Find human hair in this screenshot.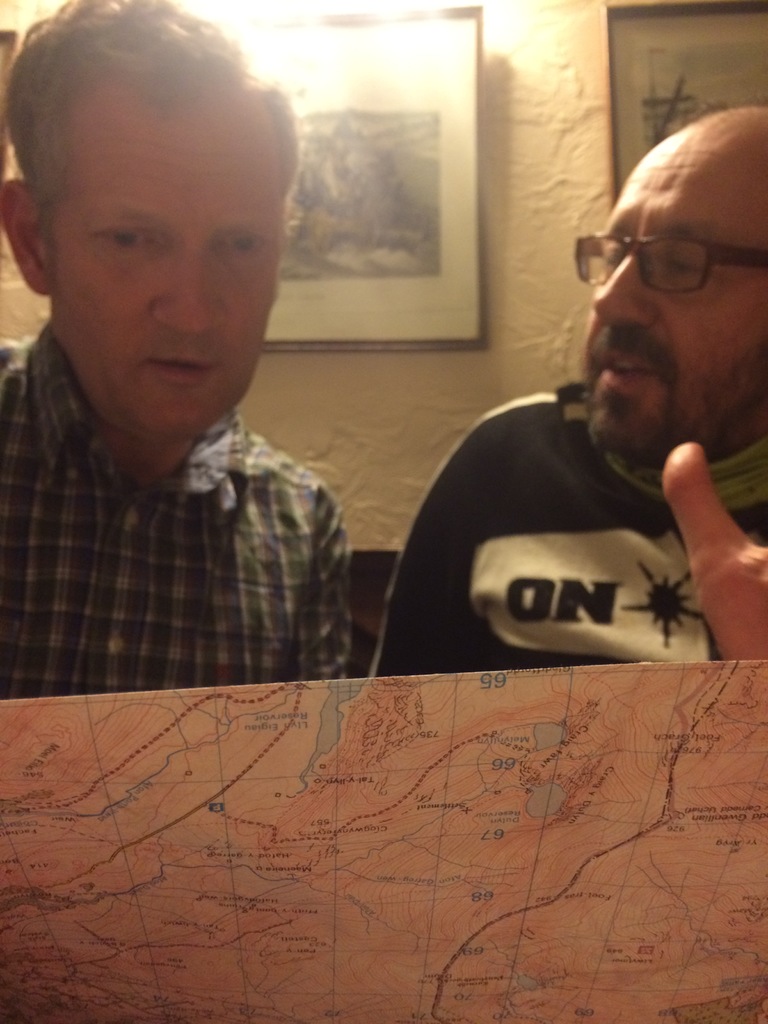
The bounding box for human hair is crop(3, 0, 306, 244).
